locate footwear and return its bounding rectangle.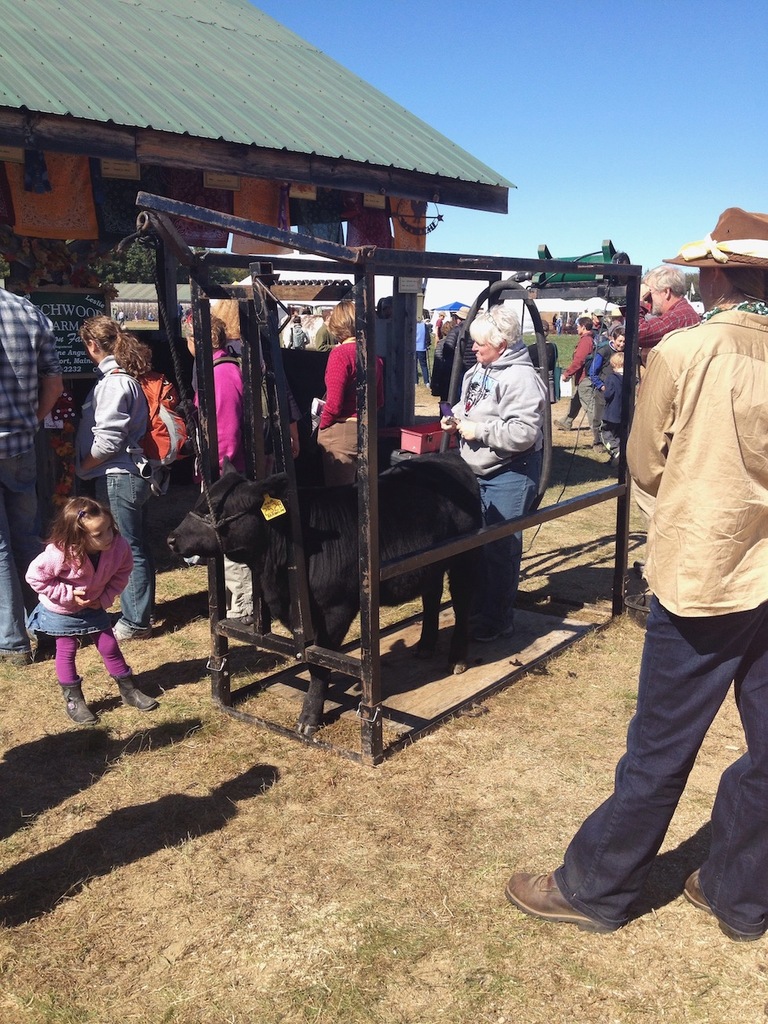
113,666,158,716.
